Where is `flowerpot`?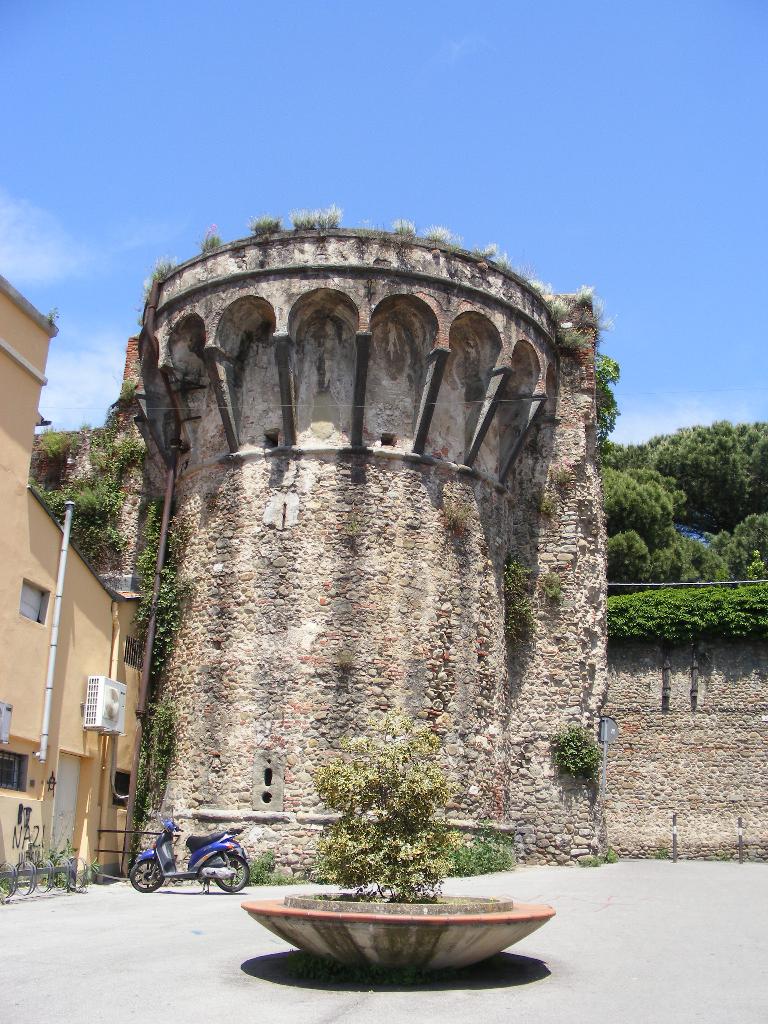
BBox(262, 886, 546, 979).
